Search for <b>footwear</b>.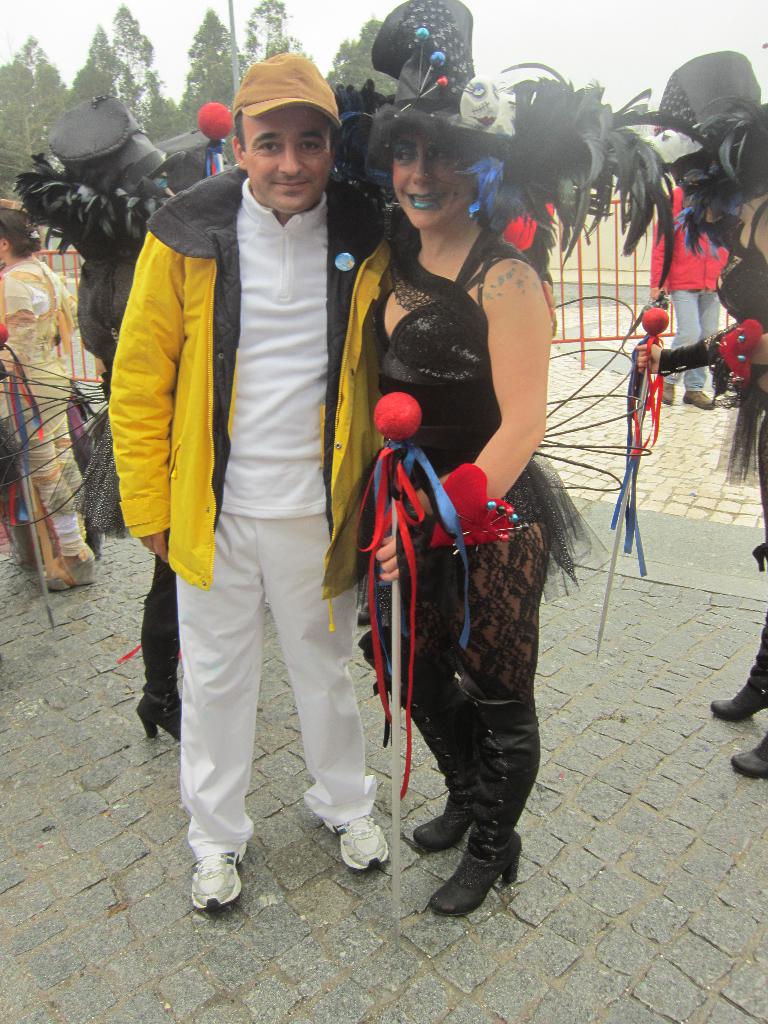
Found at BBox(136, 554, 182, 743).
